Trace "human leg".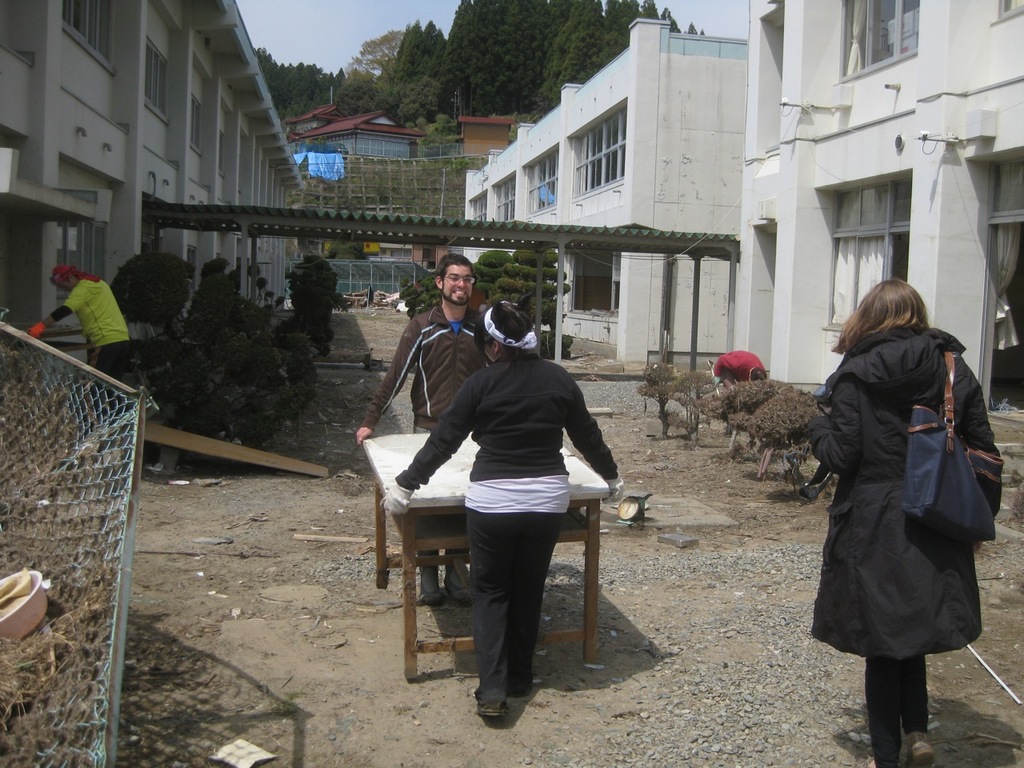
Traced to x1=866, y1=650, x2=898, y2=767.
